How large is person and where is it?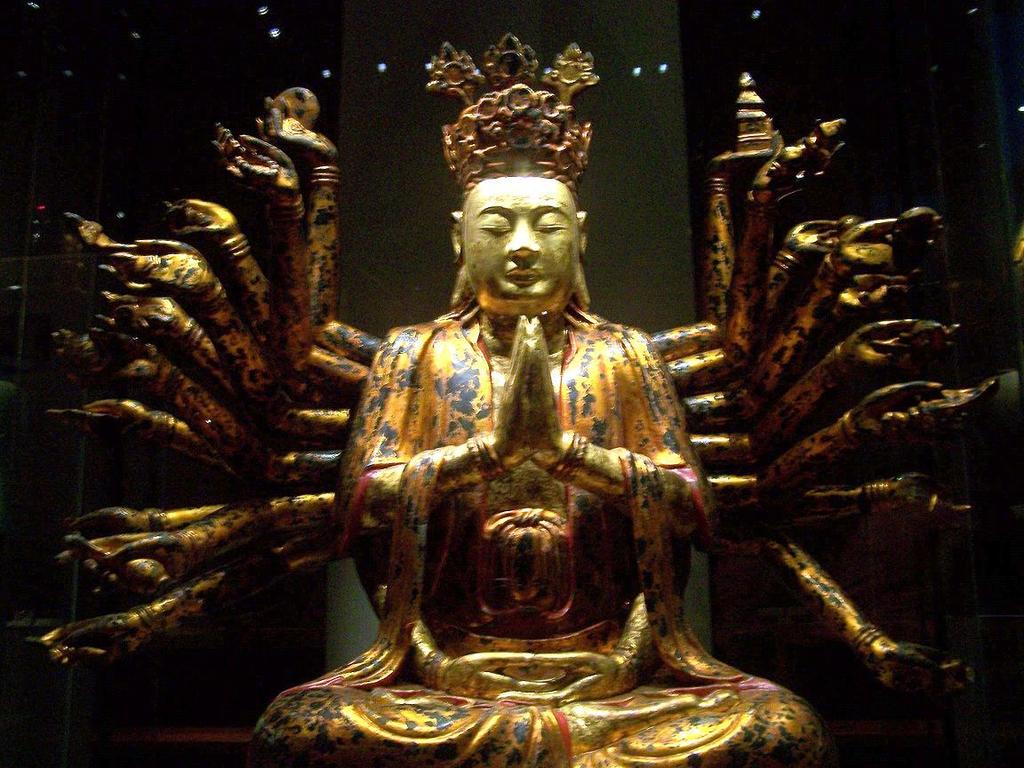
Bounding box: 253/124/804/755.
